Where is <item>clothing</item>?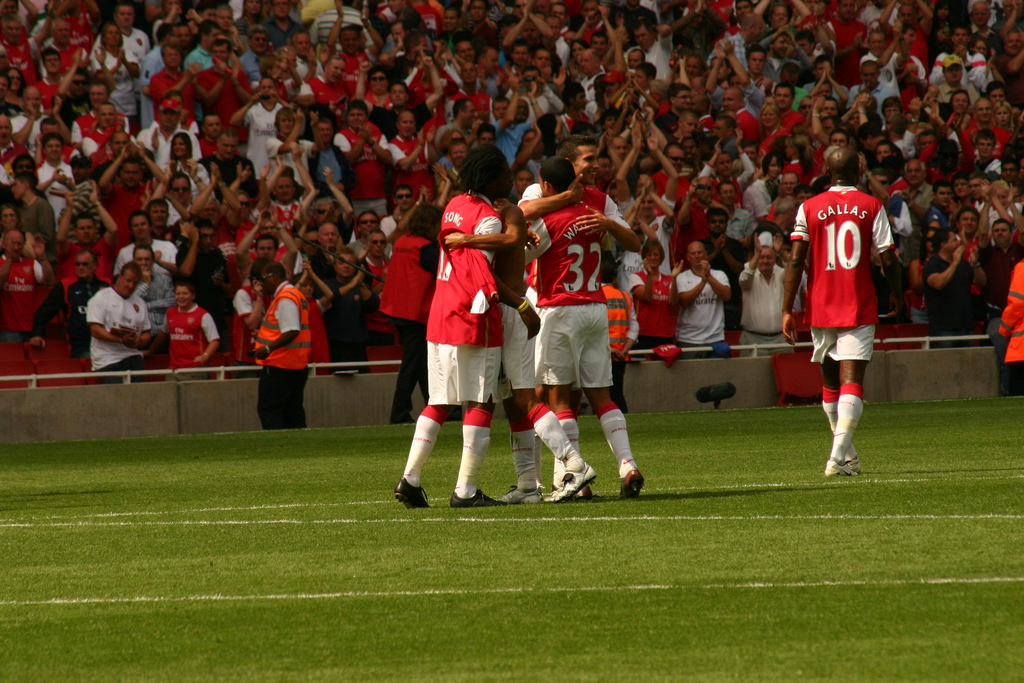
<region>791, 186, 897, 361</region>.
